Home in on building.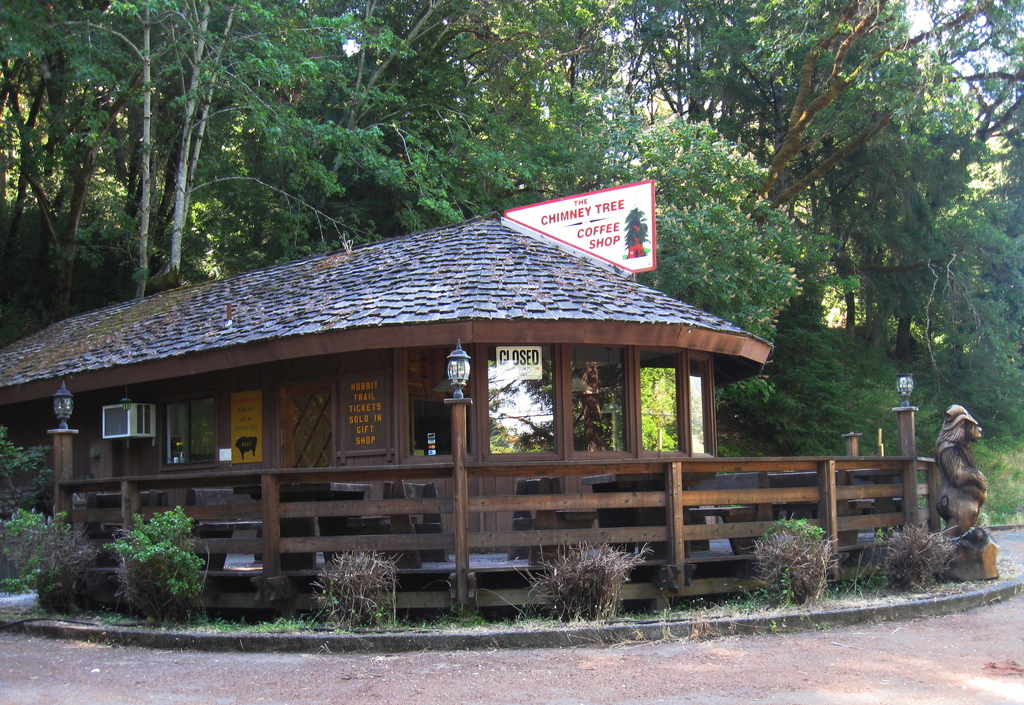
Homed in at l=0, t=215, r=773, b=564.
